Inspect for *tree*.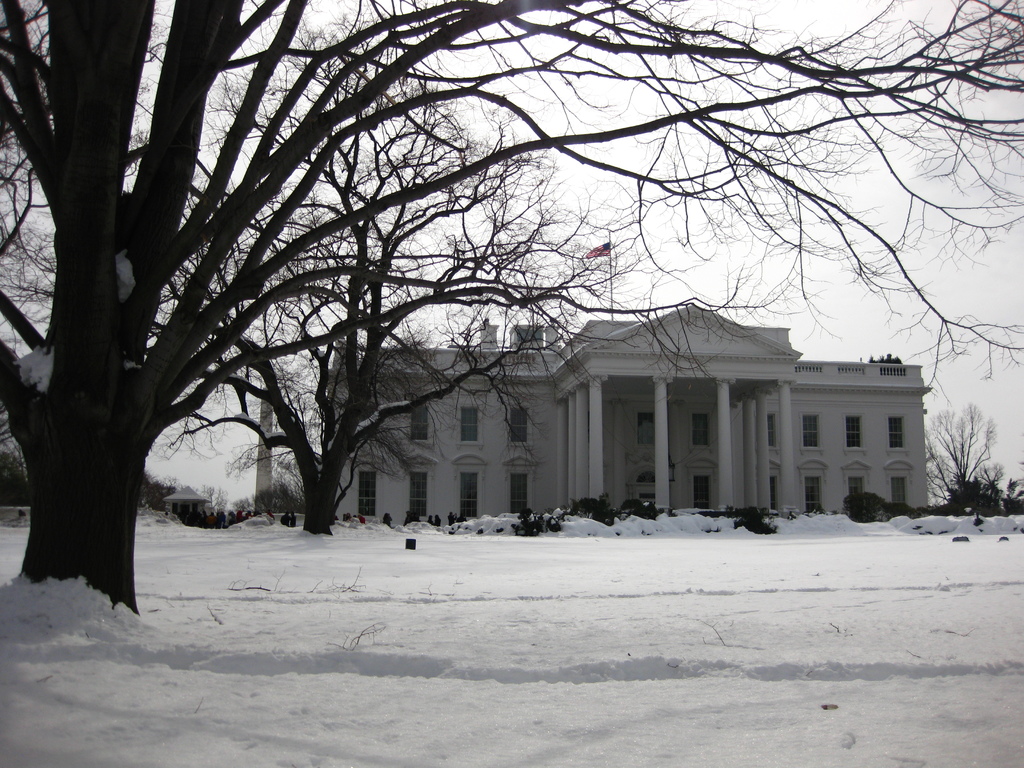
Inspection: 0:0:1023:620.
